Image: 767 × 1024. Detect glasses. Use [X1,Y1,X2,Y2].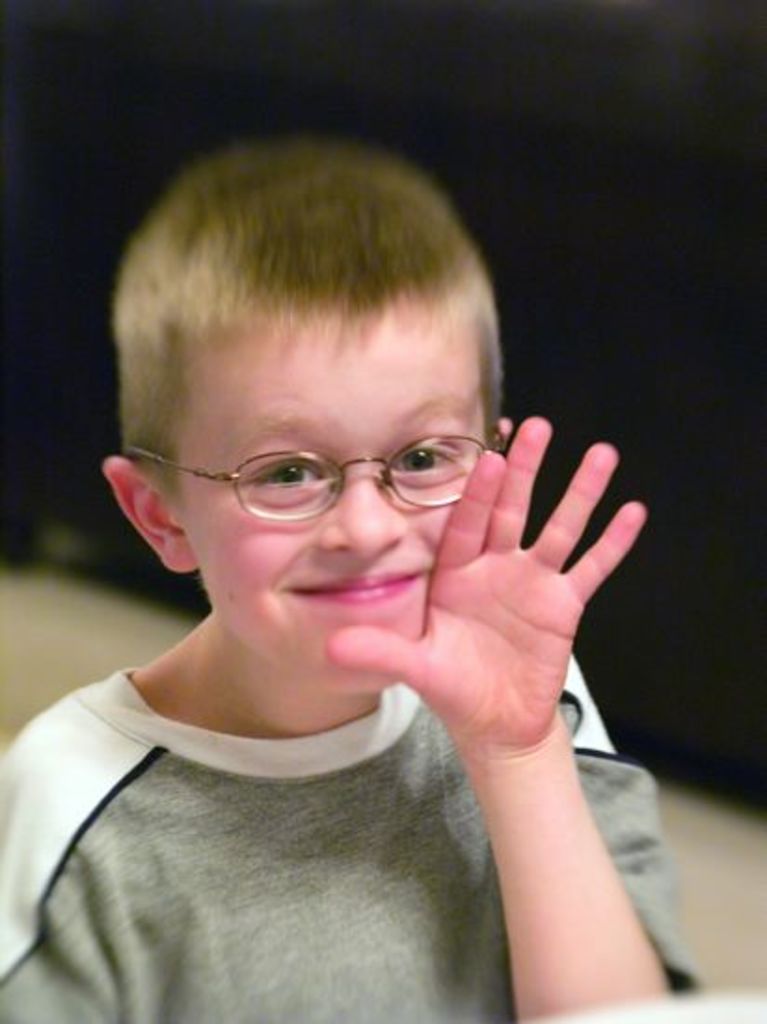
[117,408,516,536].
